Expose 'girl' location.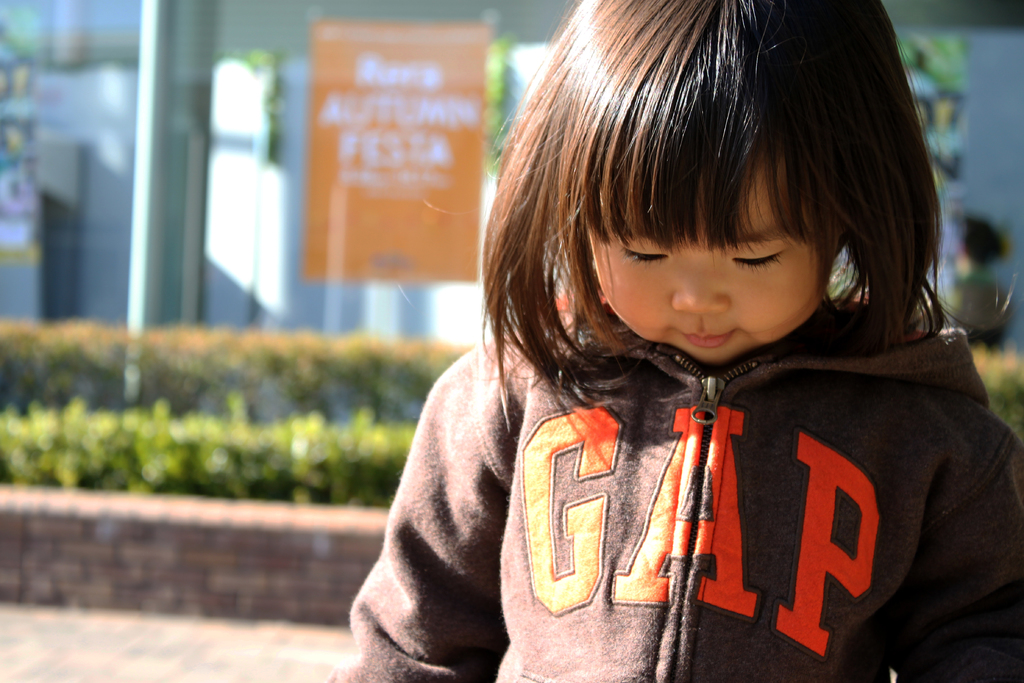
Exposed at region(325, 0, 1023, 682).
